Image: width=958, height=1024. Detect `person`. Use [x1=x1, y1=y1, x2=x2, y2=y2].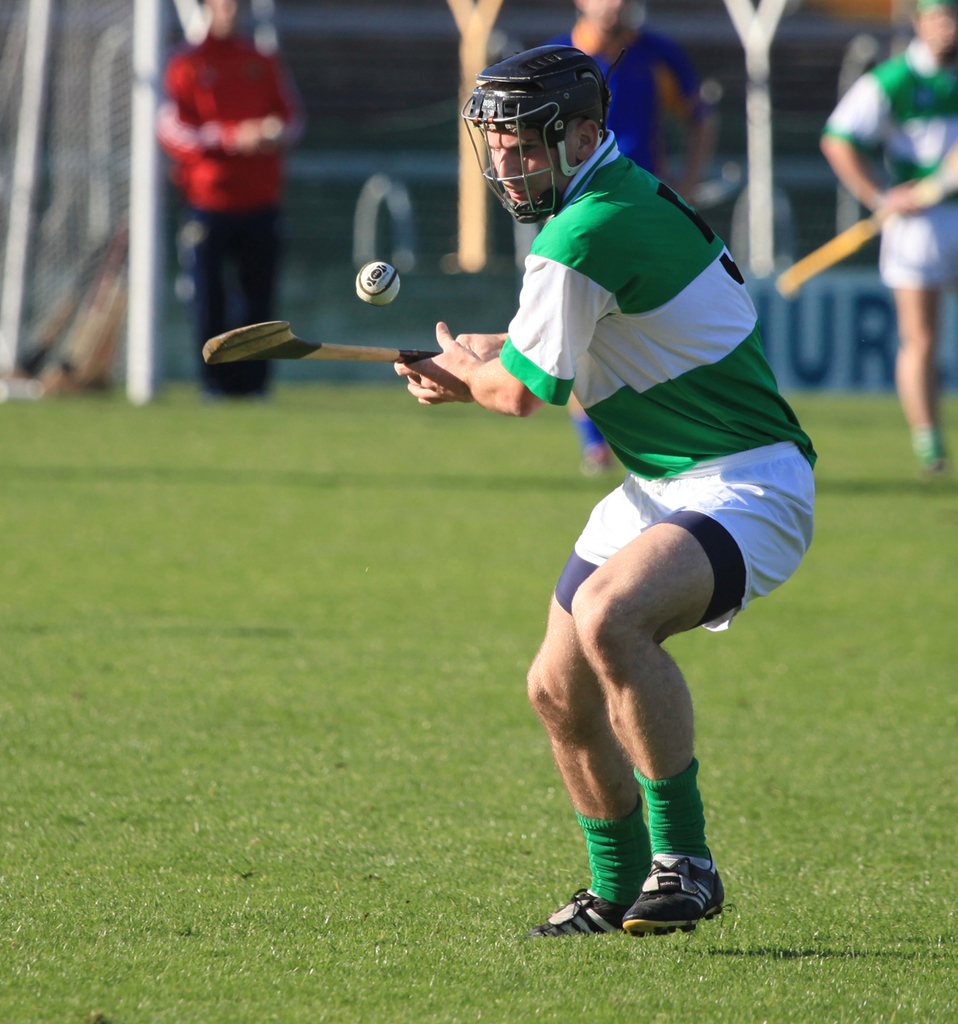
[x1=400, y1=38, x2=826, y2=938].
